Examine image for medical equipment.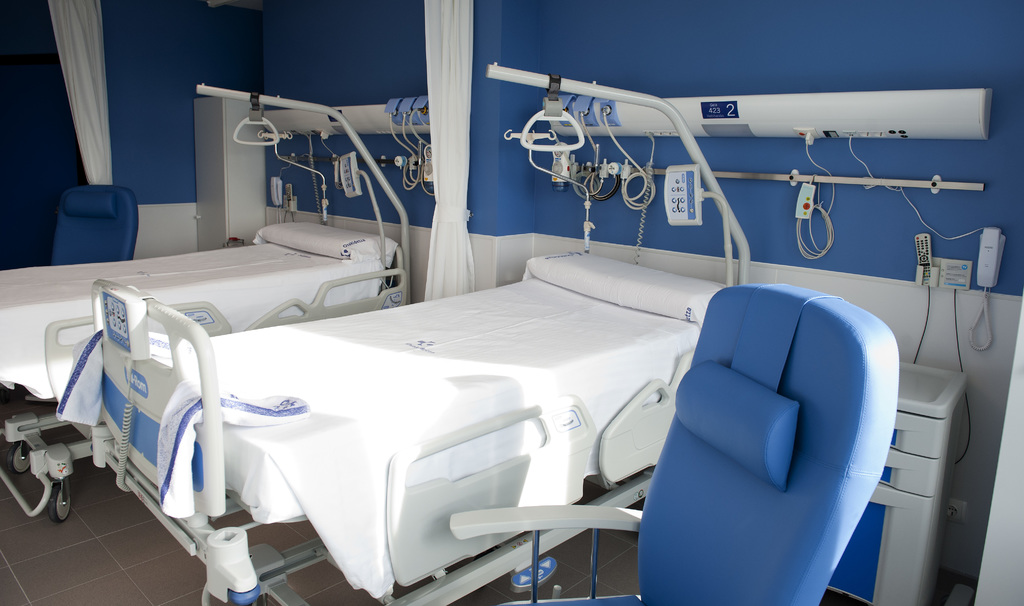
Examination result: {"left": 545, "top": 87, "right": 993, "bottom": 135}.
